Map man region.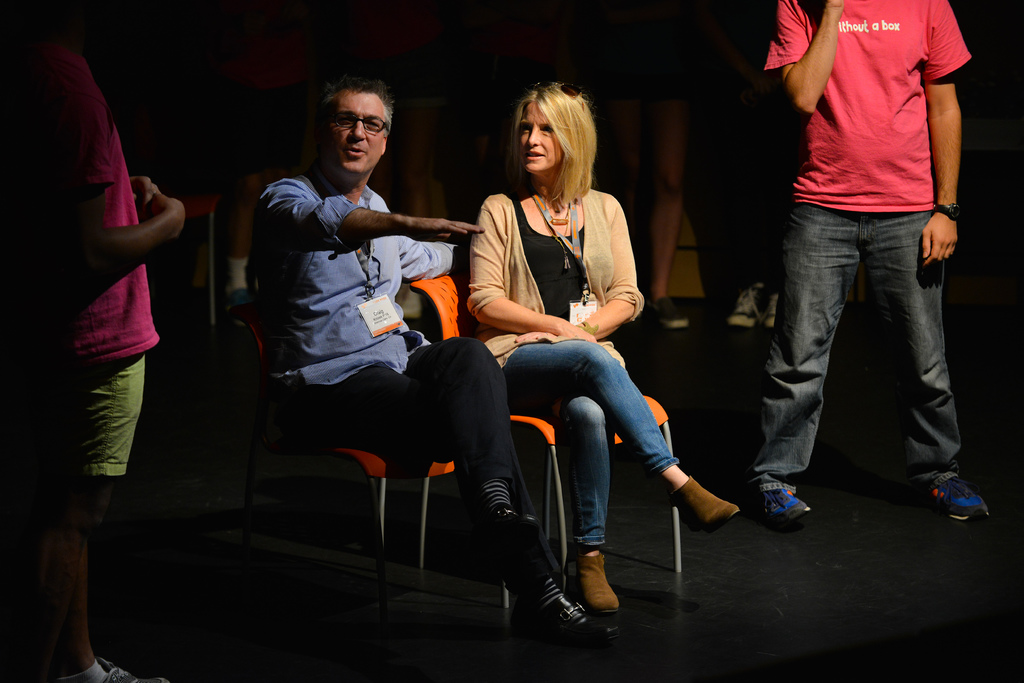
Mapped to pyautogui.locateOnScreen(231, 75, 476, 572).
